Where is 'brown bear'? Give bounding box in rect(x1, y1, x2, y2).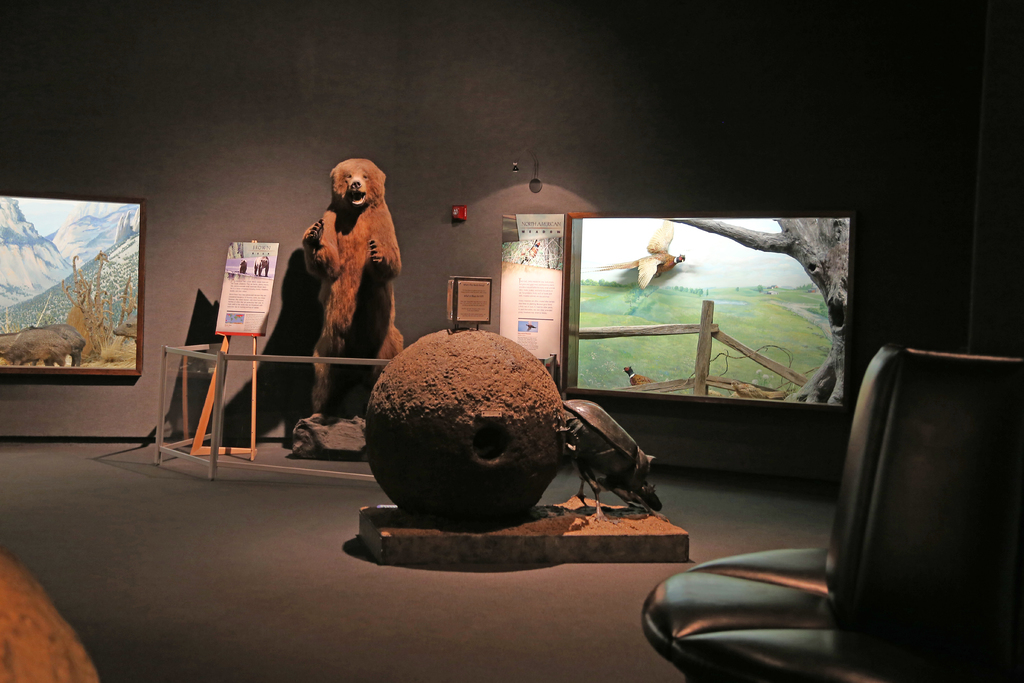
rect(303, 156, 405, 417).
